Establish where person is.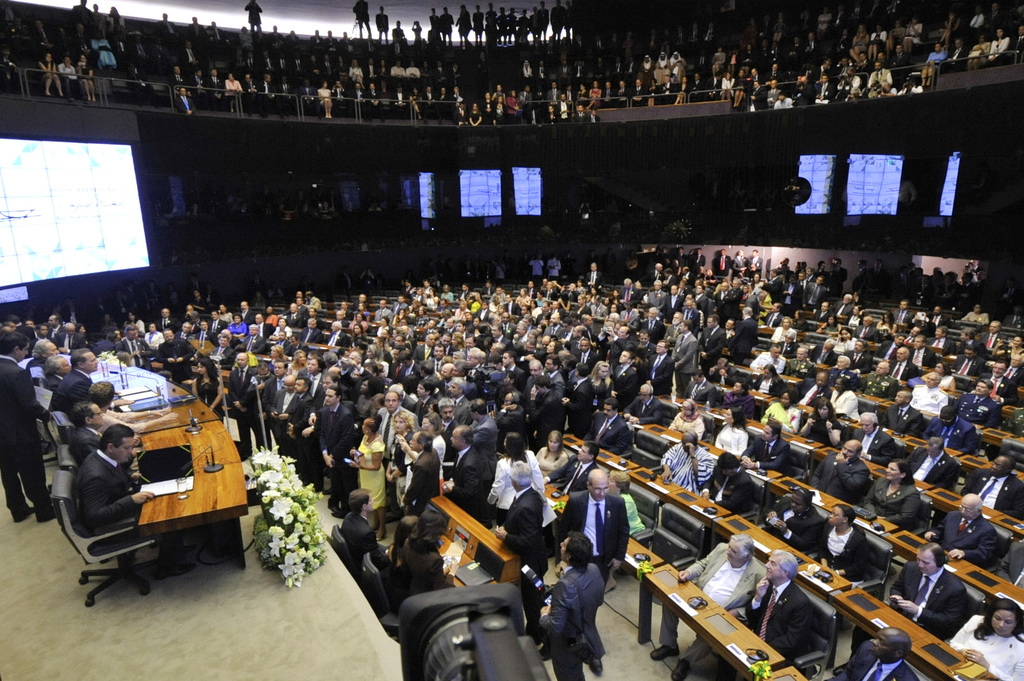
Established at BBox(756, 392, 799, 434).
